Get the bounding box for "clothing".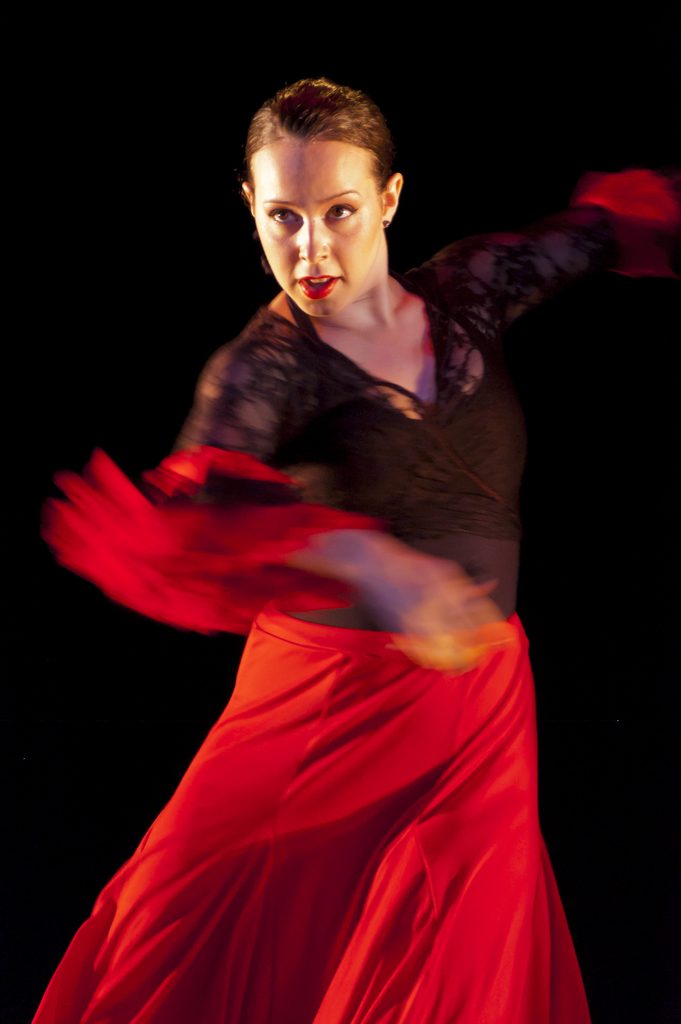
(x1=53, y1=256, x2=598, y2=969).
